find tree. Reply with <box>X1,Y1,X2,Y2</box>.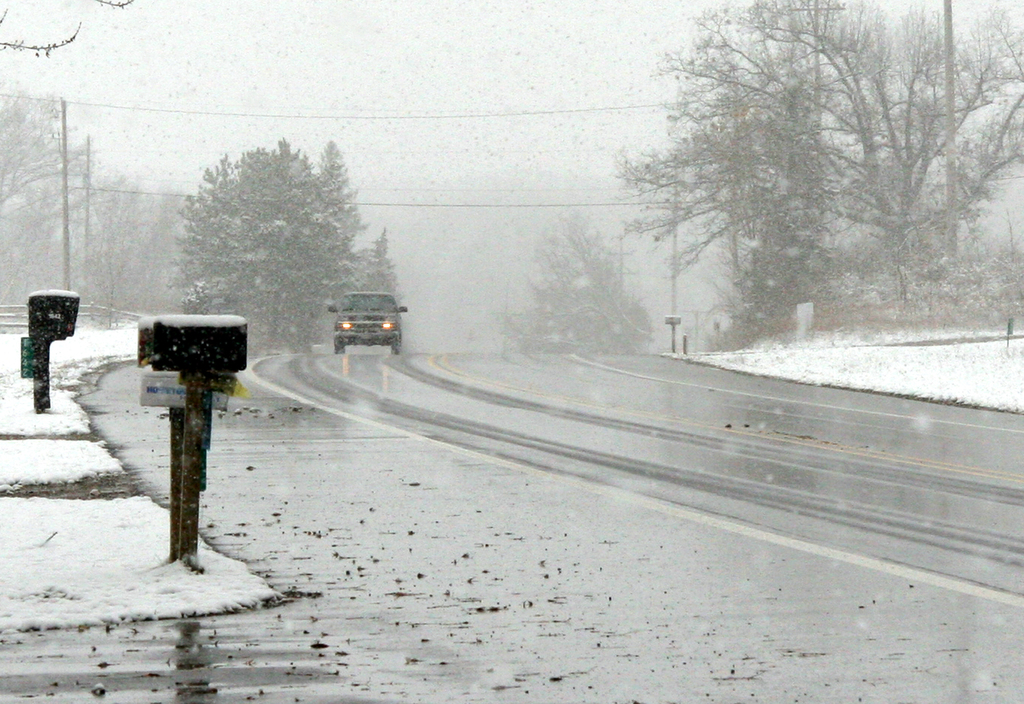
<box>164,131,368,355</box>.
